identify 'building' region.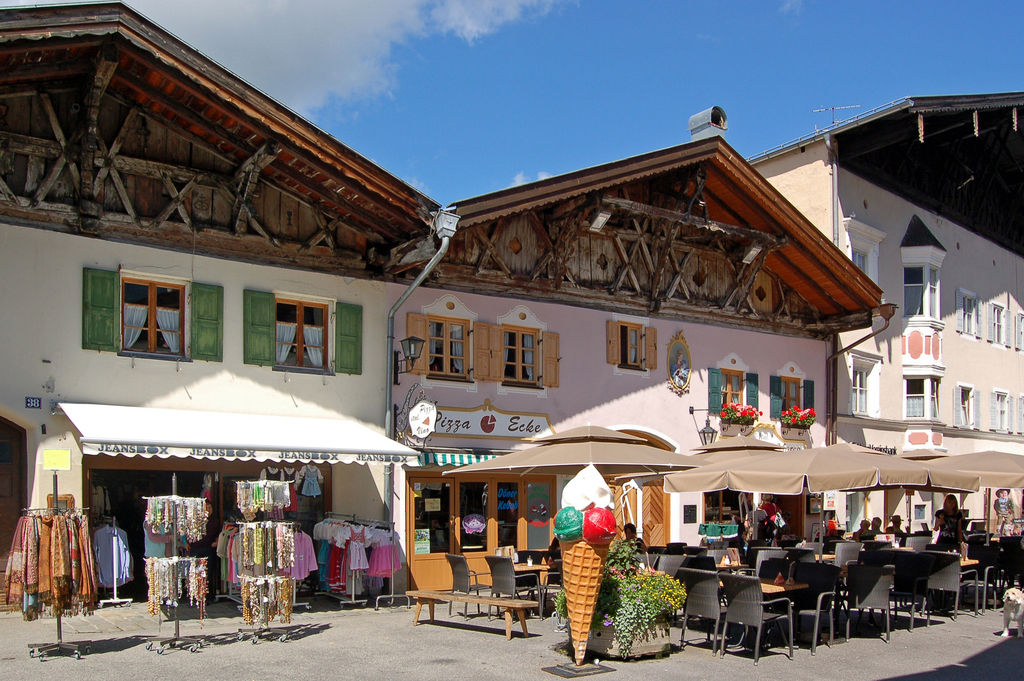
Region: bbox=[0, 0, 440, 604].
